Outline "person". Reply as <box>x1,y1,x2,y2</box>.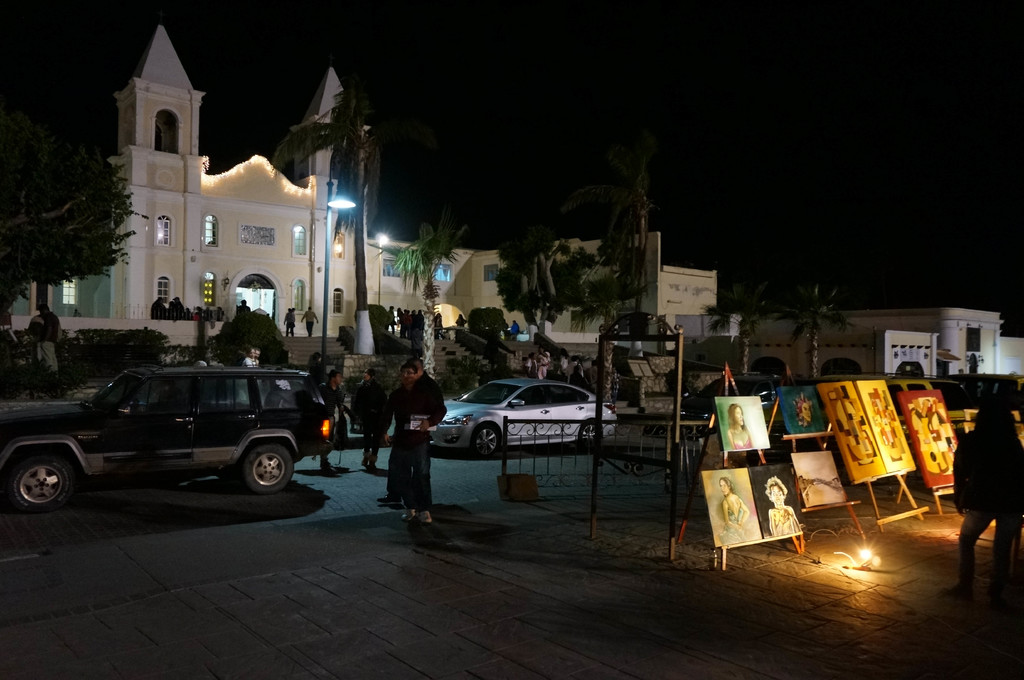
<box>353,365,395,471</box>.
